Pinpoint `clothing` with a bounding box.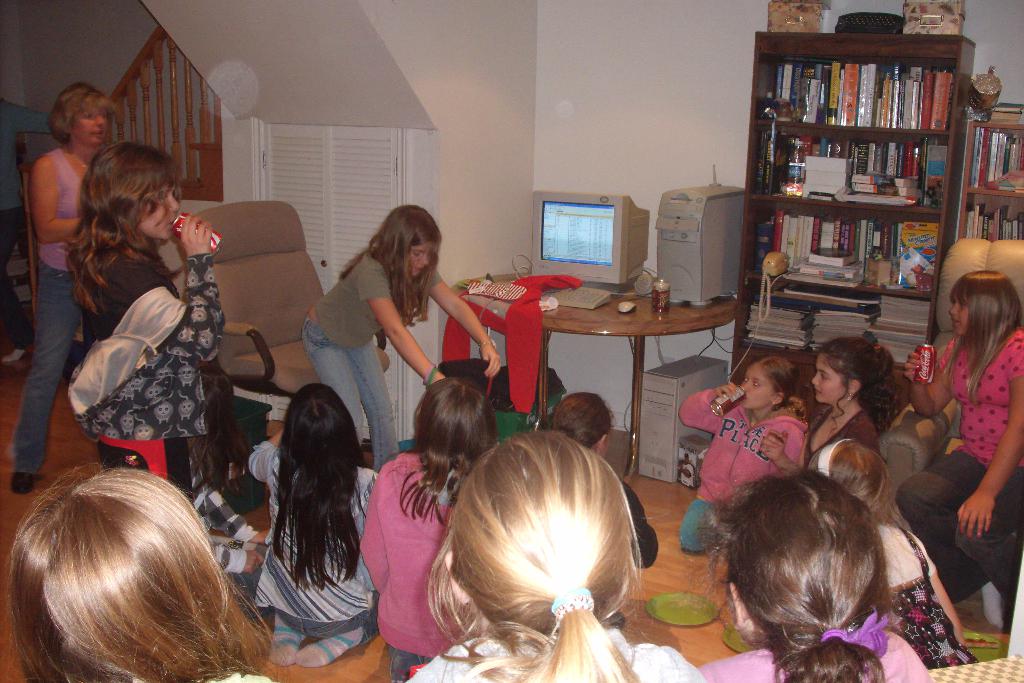
387,646,429,682.
